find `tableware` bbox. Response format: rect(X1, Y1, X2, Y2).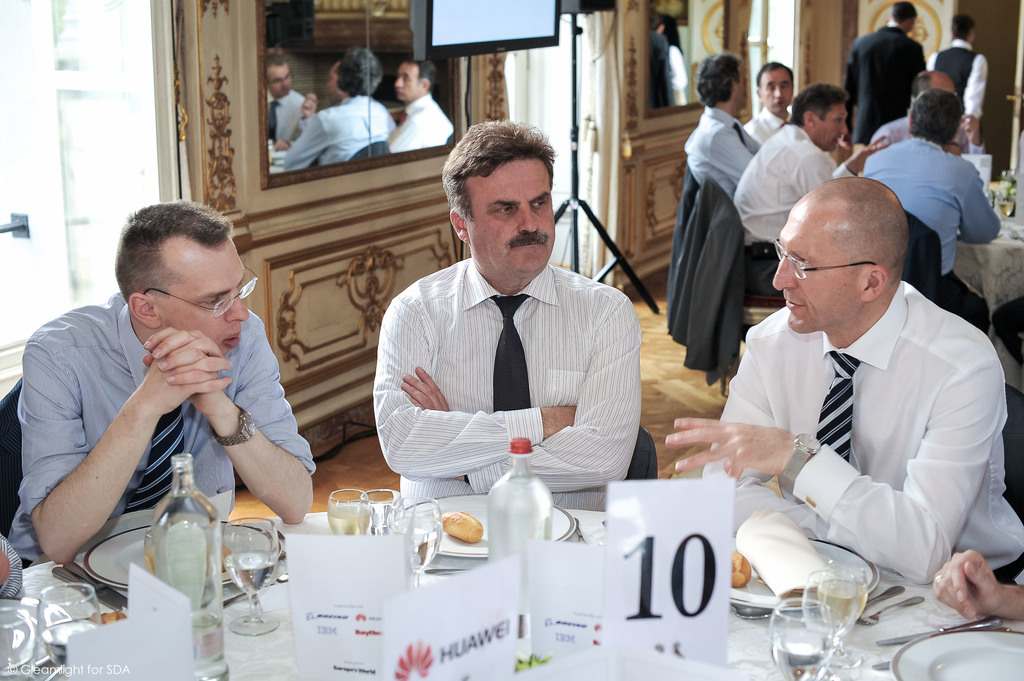
rect(332, 491, 369, 536).
